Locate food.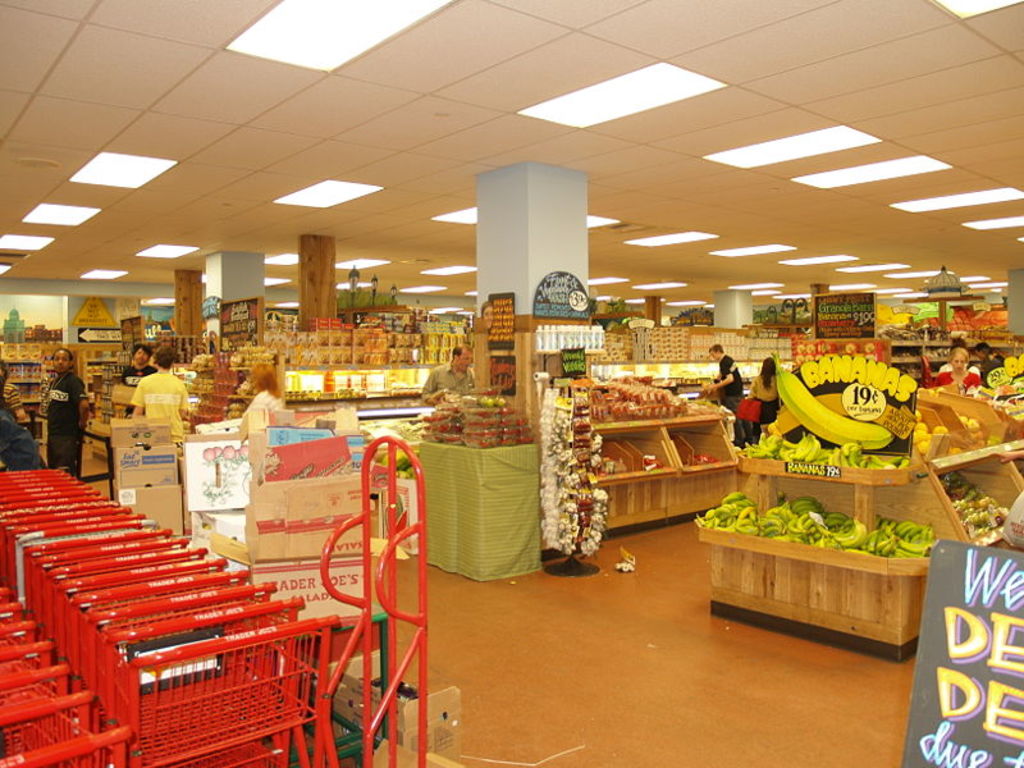
Bounding box: crop(768, 351, 896, 454).
